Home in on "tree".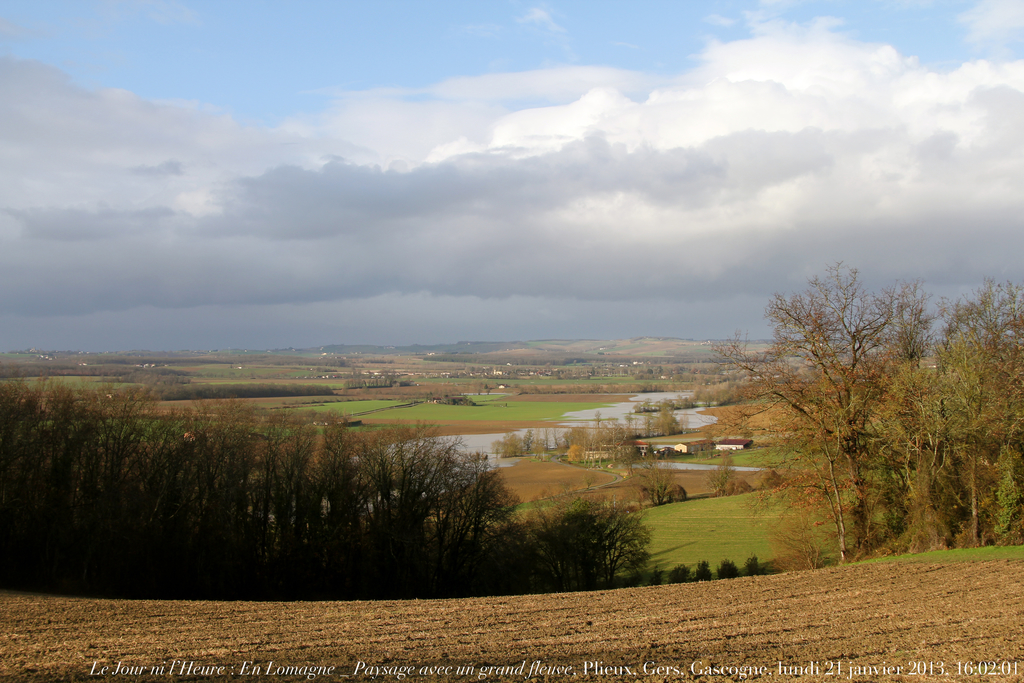
Homed in at box(716, 249, 941, 564).
